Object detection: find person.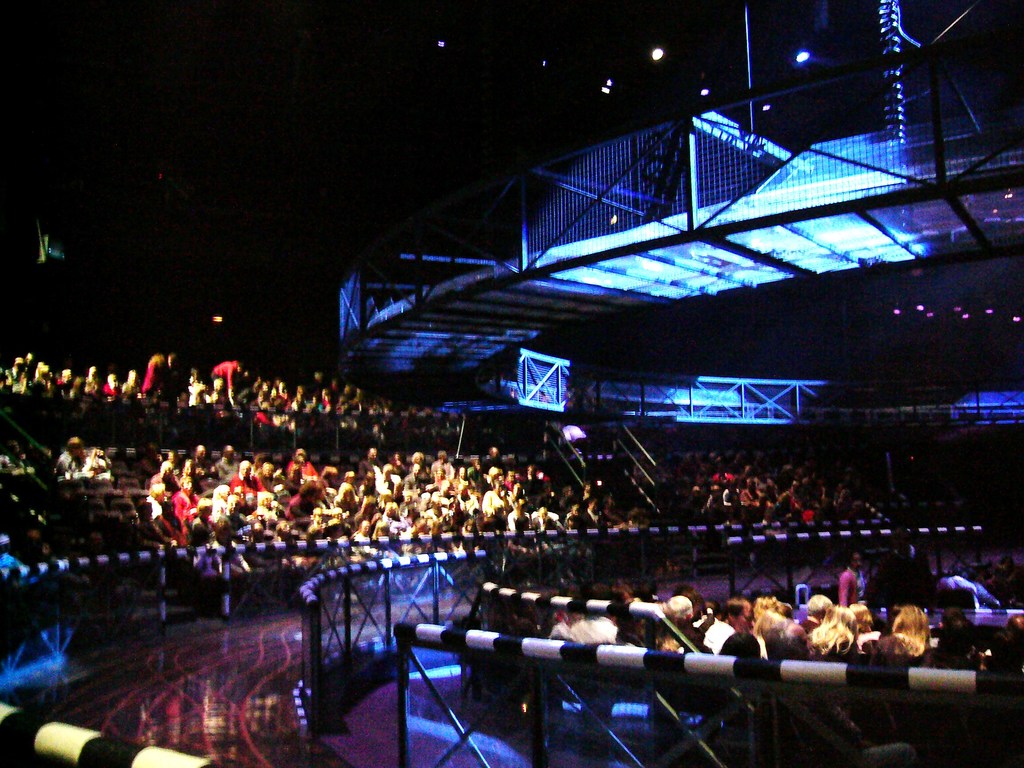
bbox(884, 600, 931, 658).
